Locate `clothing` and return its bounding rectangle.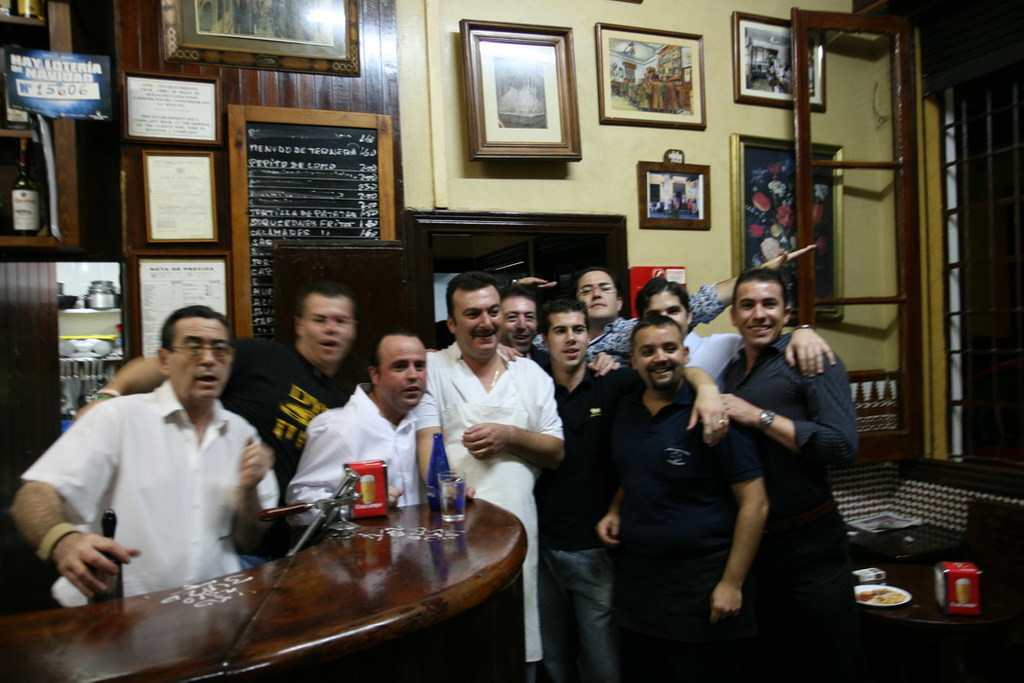
507 350 633 682.
